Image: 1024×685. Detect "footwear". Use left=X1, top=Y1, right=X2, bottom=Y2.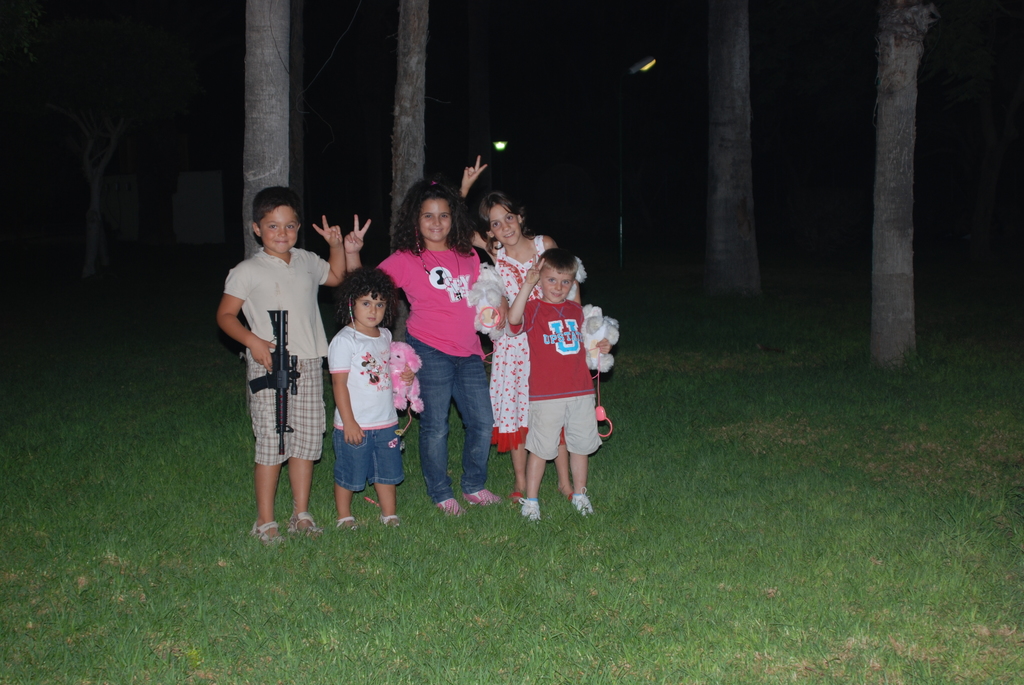
left=508, top=494, right=520, bottom=508.
